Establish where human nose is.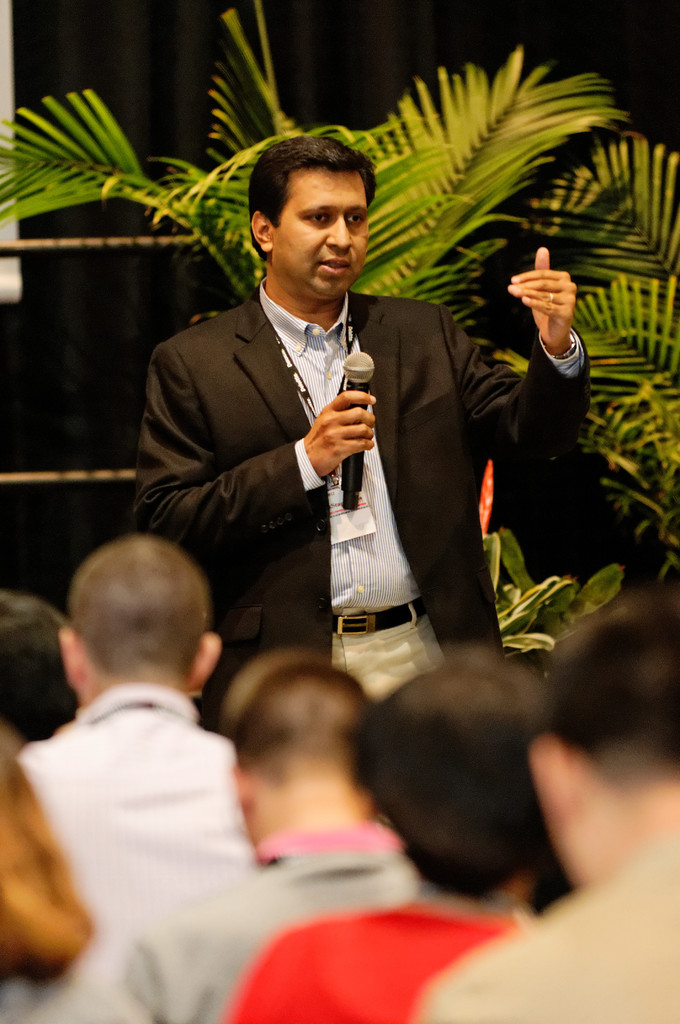
Established at rect(326, 215, 350, 255).
